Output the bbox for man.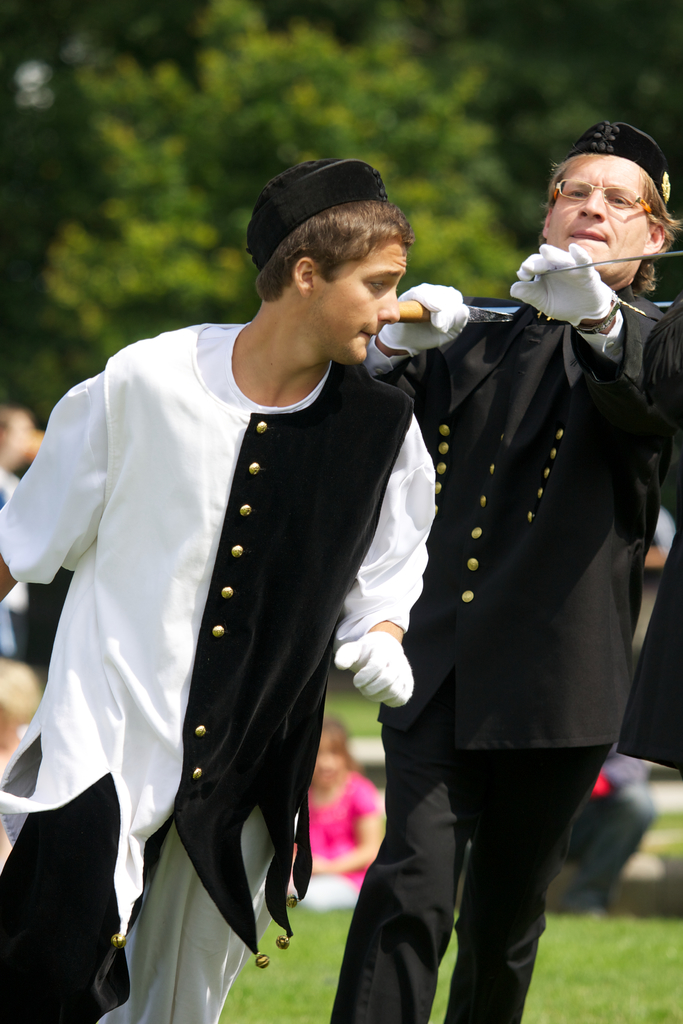
BBox(332, 124, 682, 1021).
